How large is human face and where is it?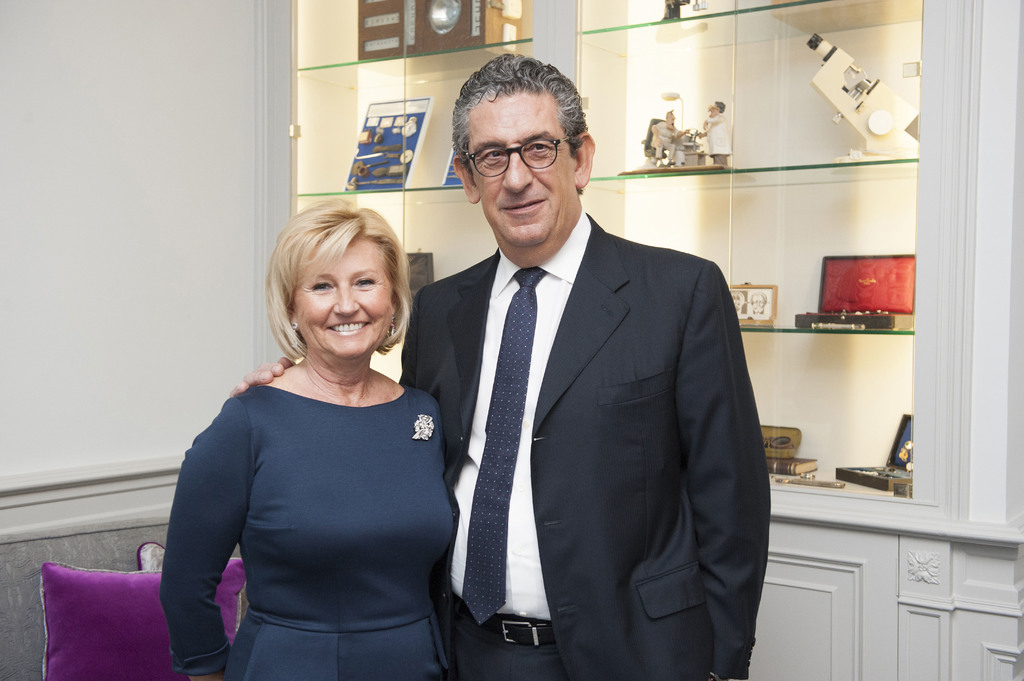
Bounding box: select_region(294, 236, 392, 359).
